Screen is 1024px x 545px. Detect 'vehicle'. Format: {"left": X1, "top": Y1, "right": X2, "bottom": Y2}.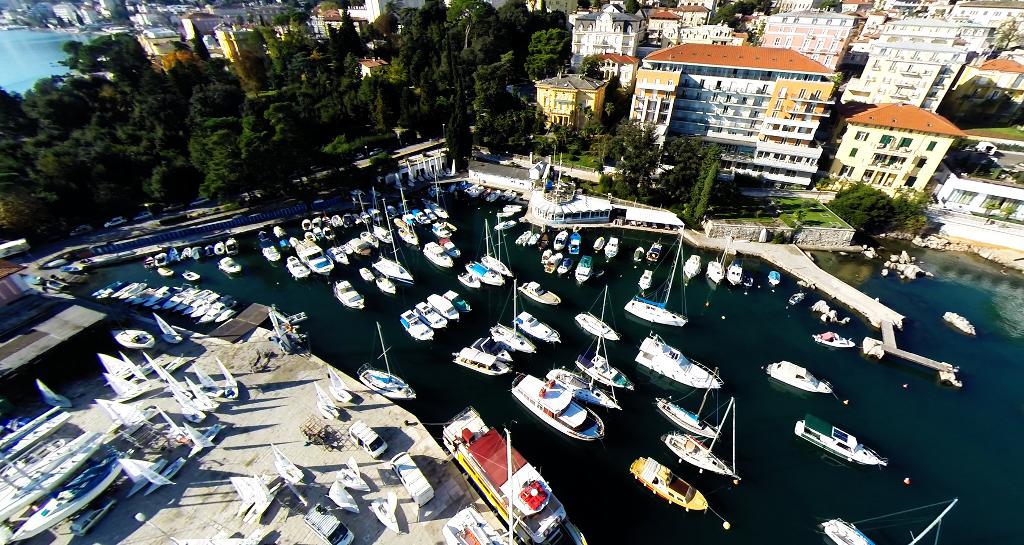
{"left": 557, "top": 258, "right": 573, "bottom": 272}.
